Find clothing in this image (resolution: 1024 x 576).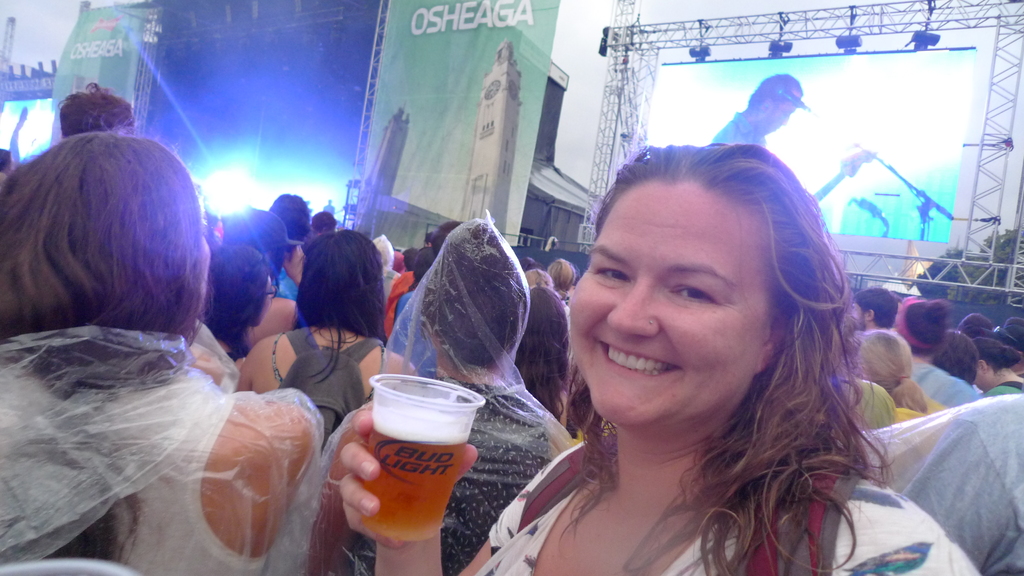
<box>709,112,769,148</box>.
